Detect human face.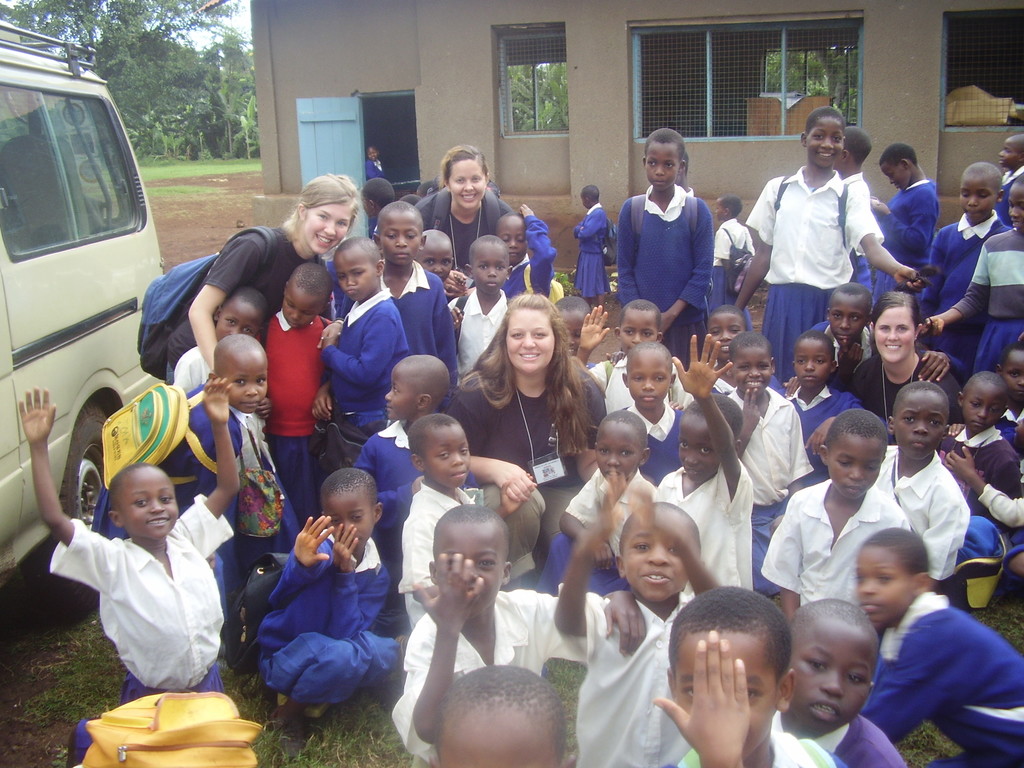
Detected at bbox=[708, 313, 742, 359].
